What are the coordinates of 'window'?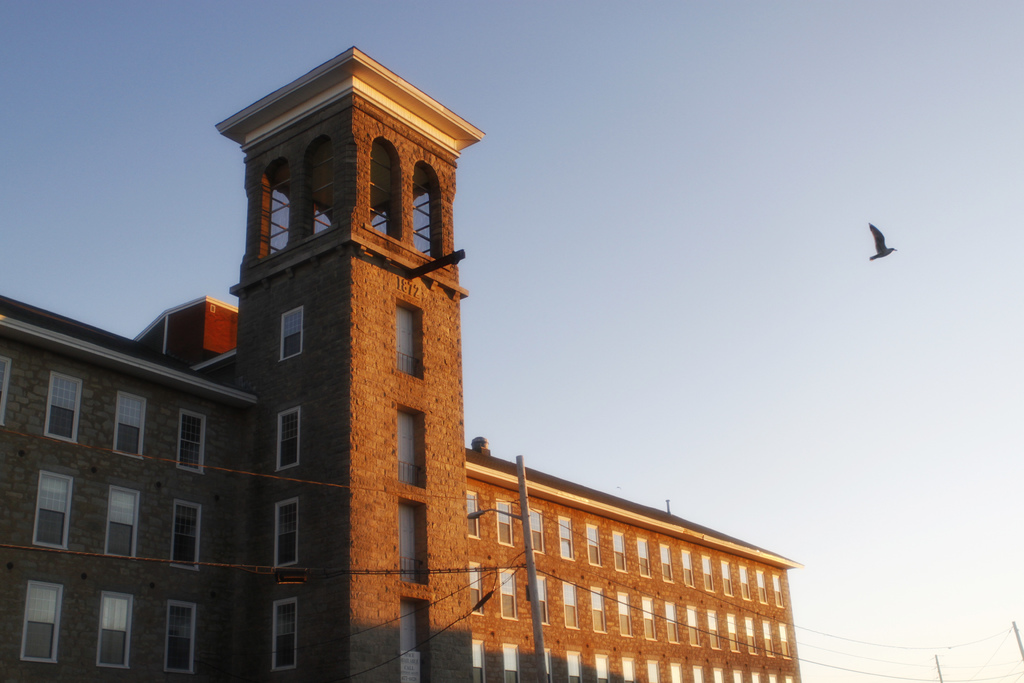
BBox(28, 472, 74, 552).
